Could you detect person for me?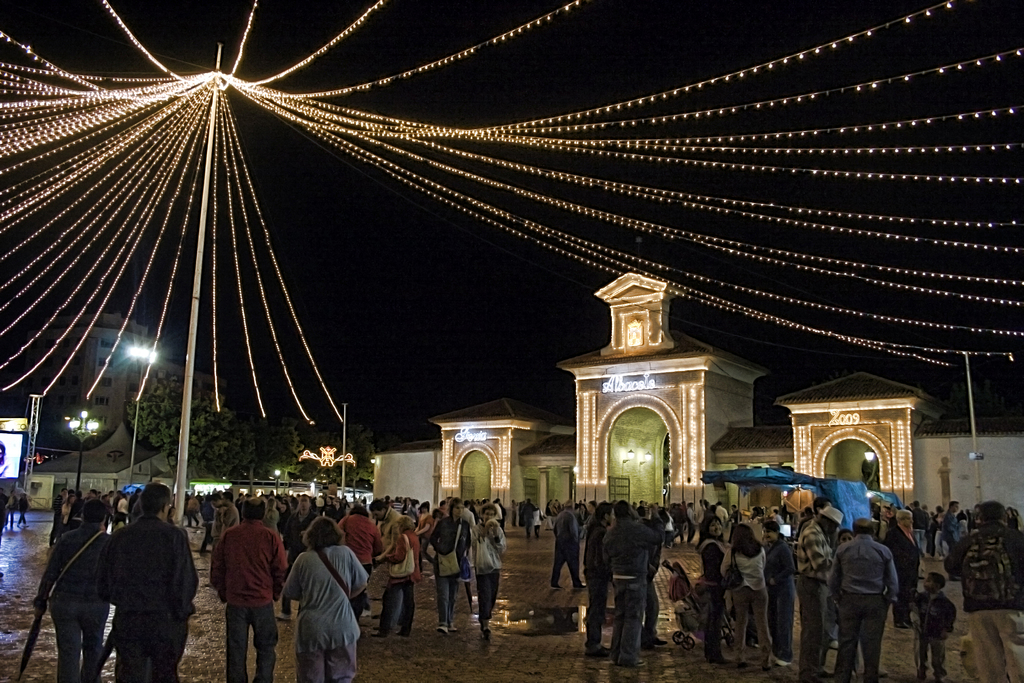
Detection result: crop(835, 514, 909, 677).
